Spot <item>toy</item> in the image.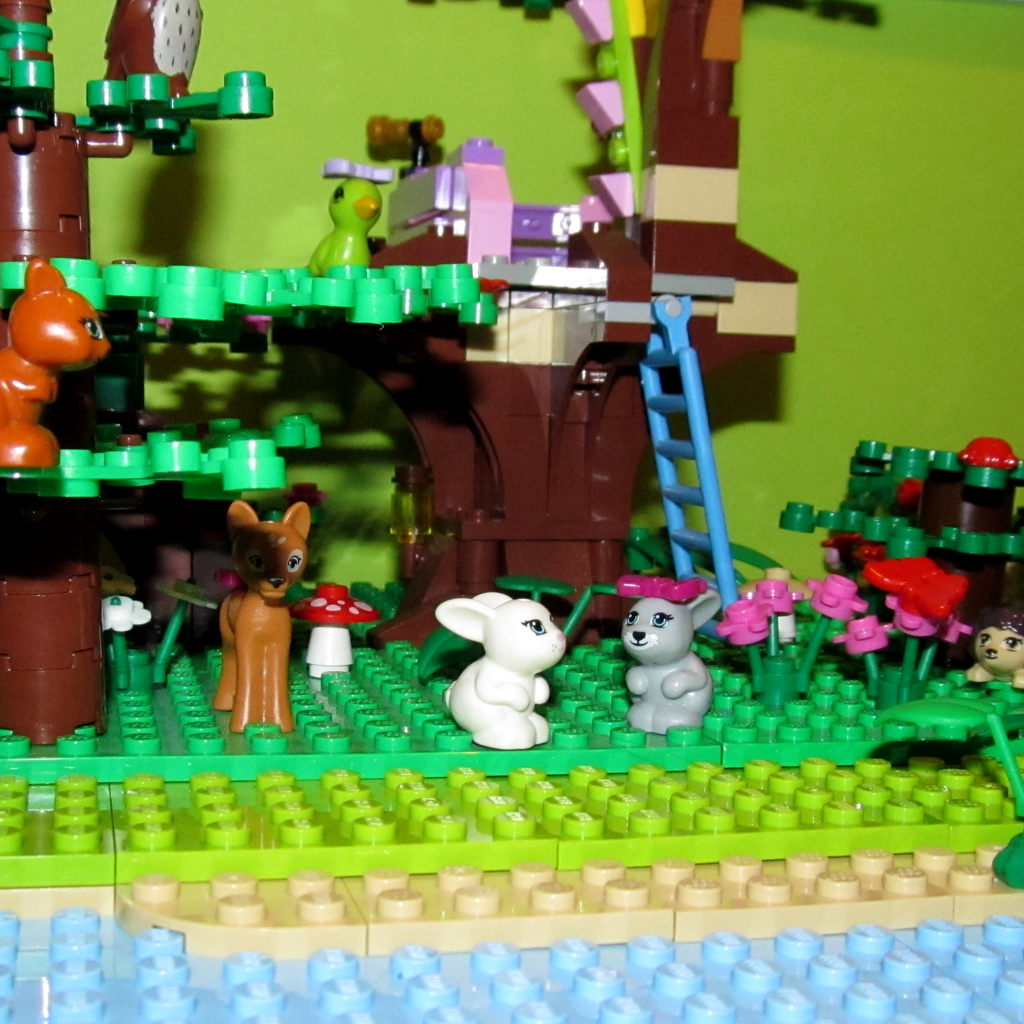
<item>toy</item> found at select_region(0, 0, 271, 253).
